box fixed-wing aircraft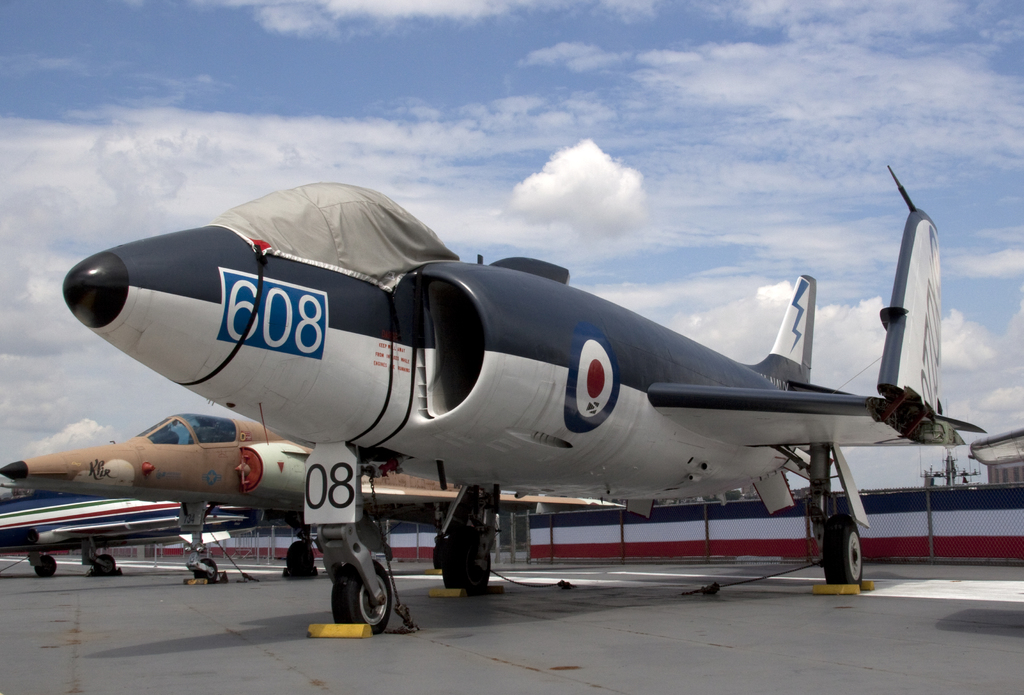
{"left": 64, "top": 161, "right": 986, "bottom": 634}
